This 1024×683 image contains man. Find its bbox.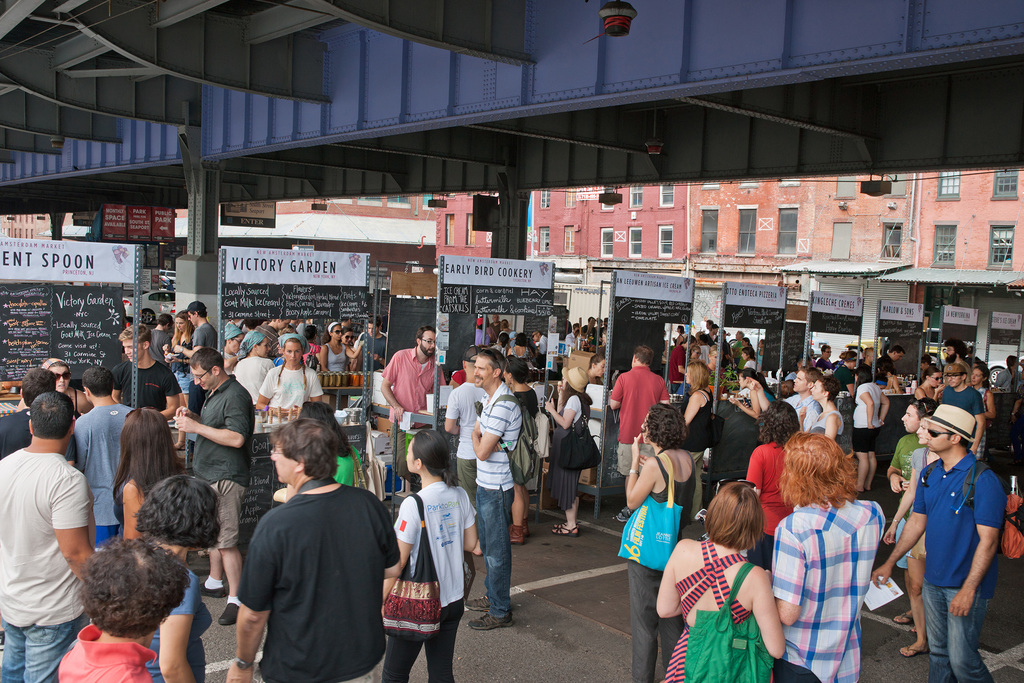
bbox=(733, 329, 742, 361).
